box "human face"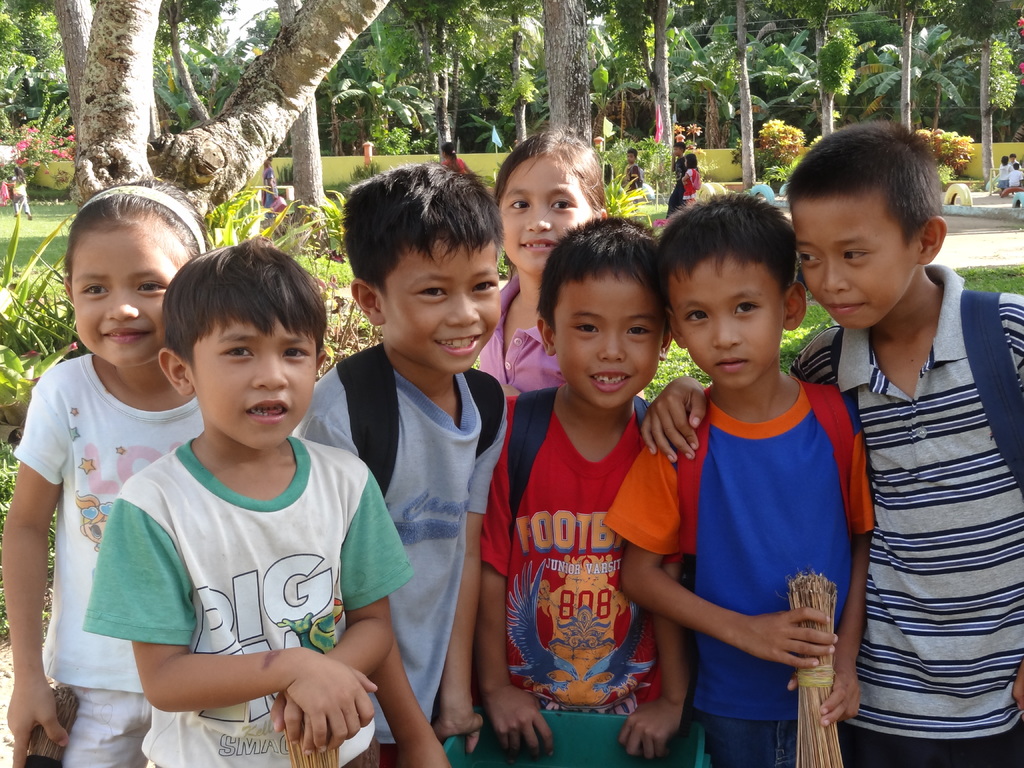
bbox=[664, 260, 783, 387]
